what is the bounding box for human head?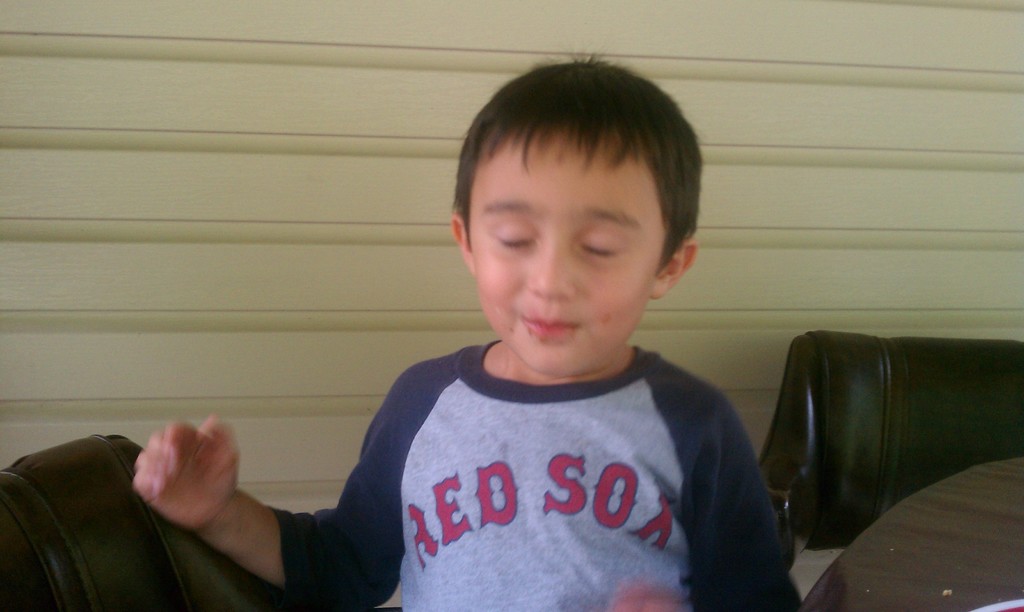
<box>424,51,698,338</box>.
